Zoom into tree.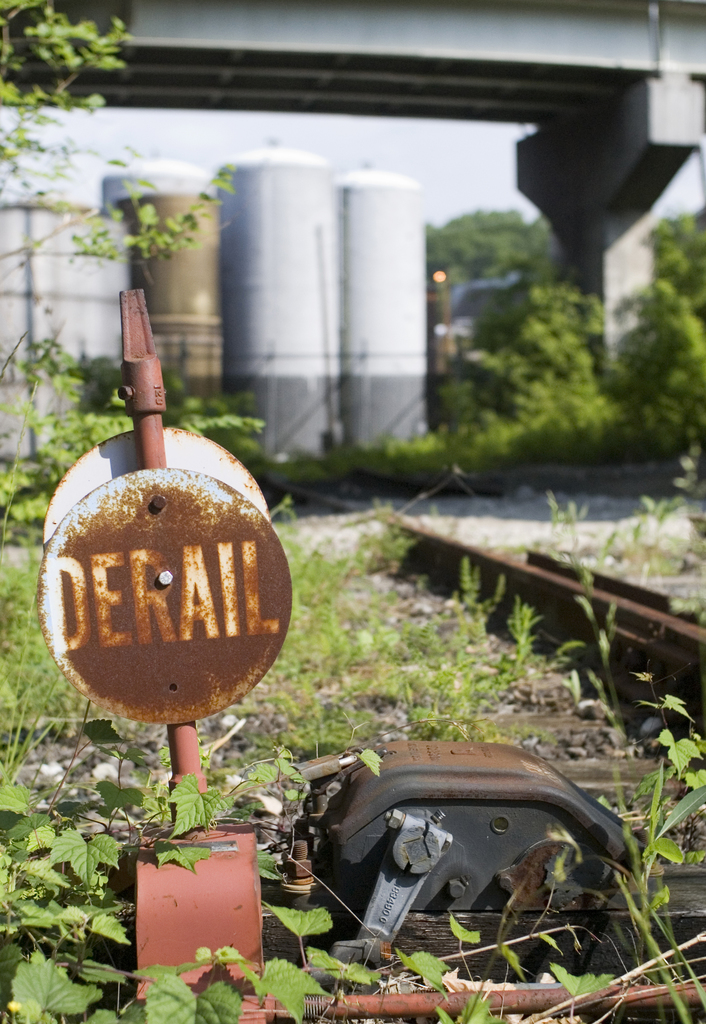
Zoom target: {"x1": 641, "y1": 188, "x2": 705, "y2": 460}.
